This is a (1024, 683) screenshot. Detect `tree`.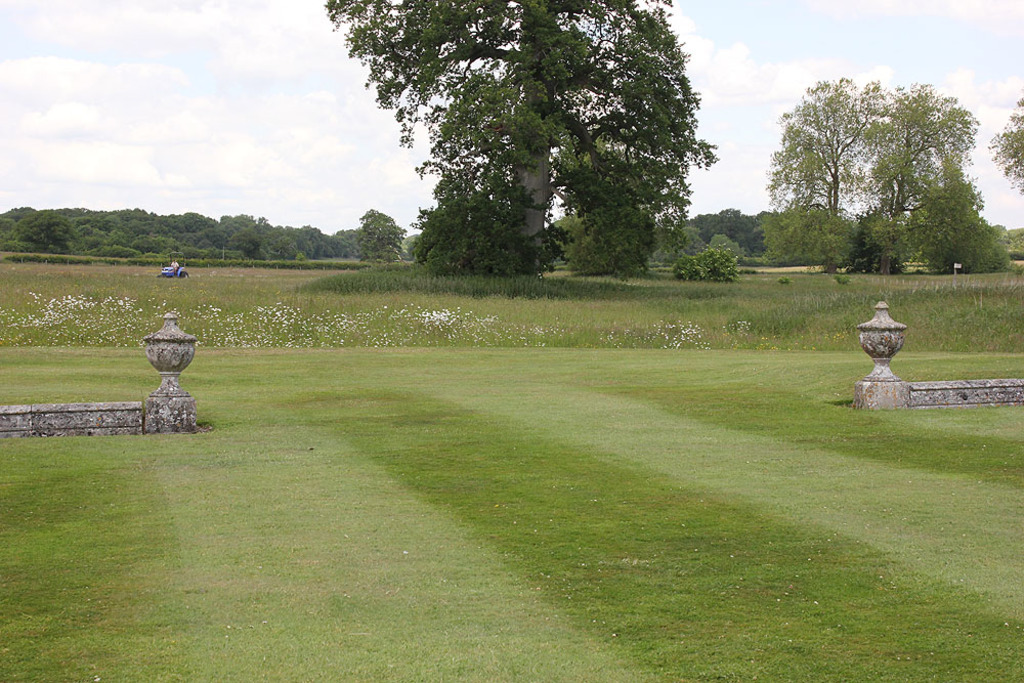
bbox=(988, 86, 1023, 202).
